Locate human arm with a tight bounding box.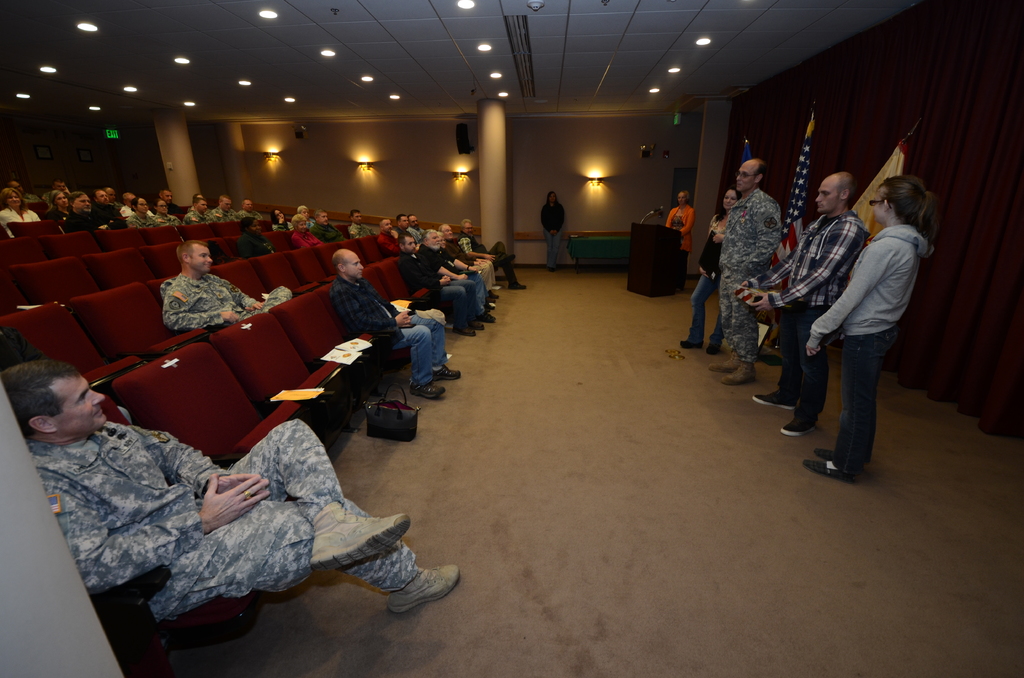
152,221,167,229.
